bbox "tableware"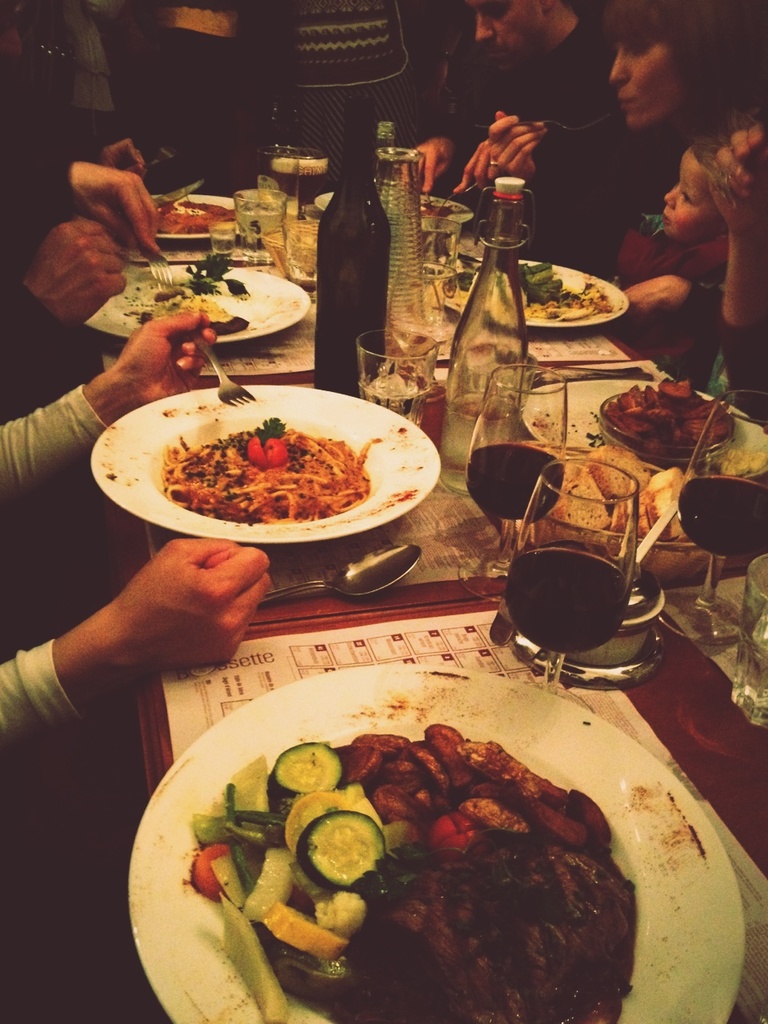
(76, 383, 438, 554)
